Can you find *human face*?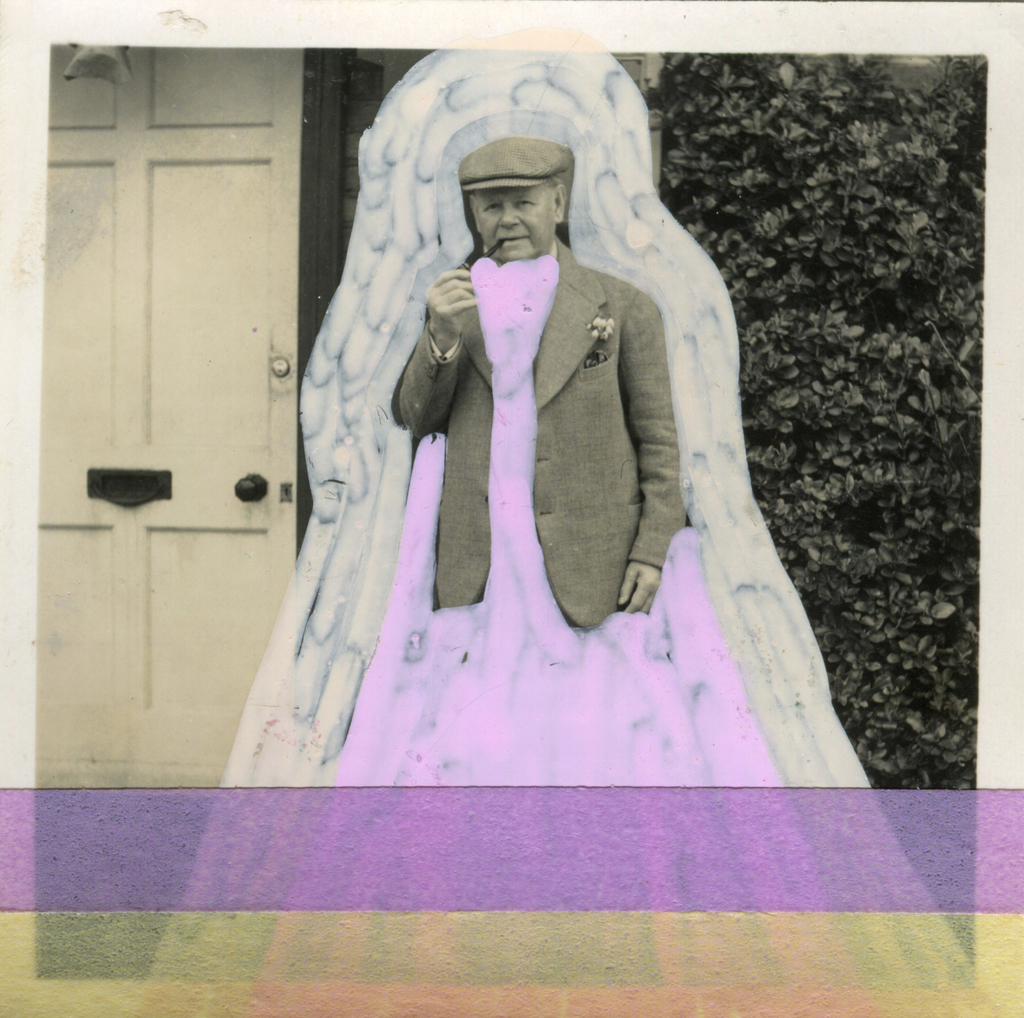
Yes, bounding box: [x1=468, y1=184, x2=553, y2=258].
